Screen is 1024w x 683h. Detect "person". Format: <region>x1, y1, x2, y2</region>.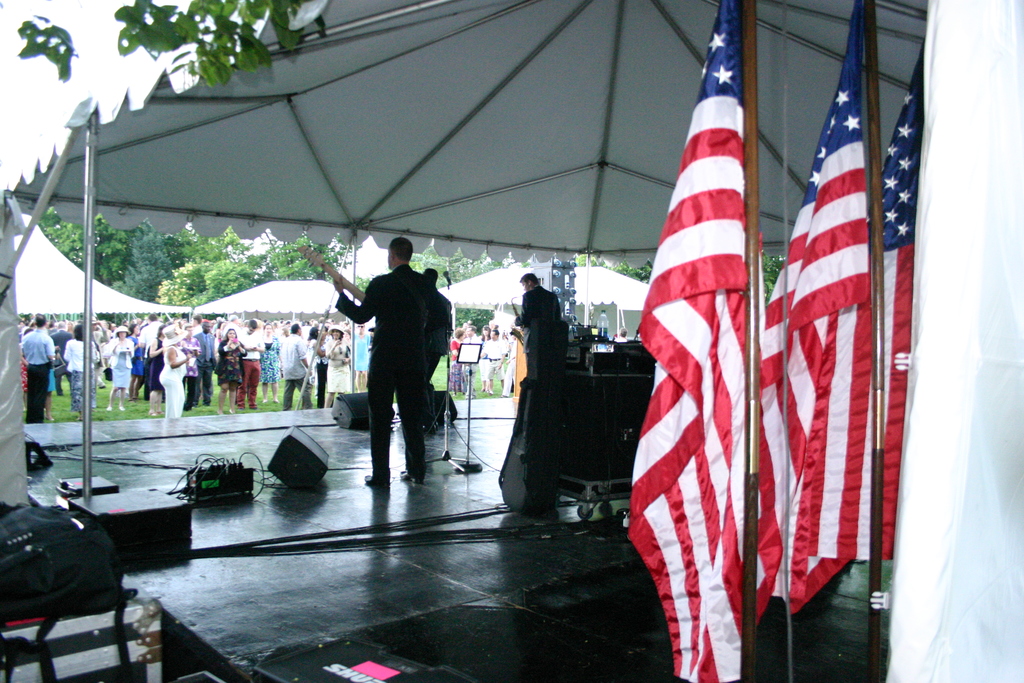
<region>257, 324, 282, 403</region>.
